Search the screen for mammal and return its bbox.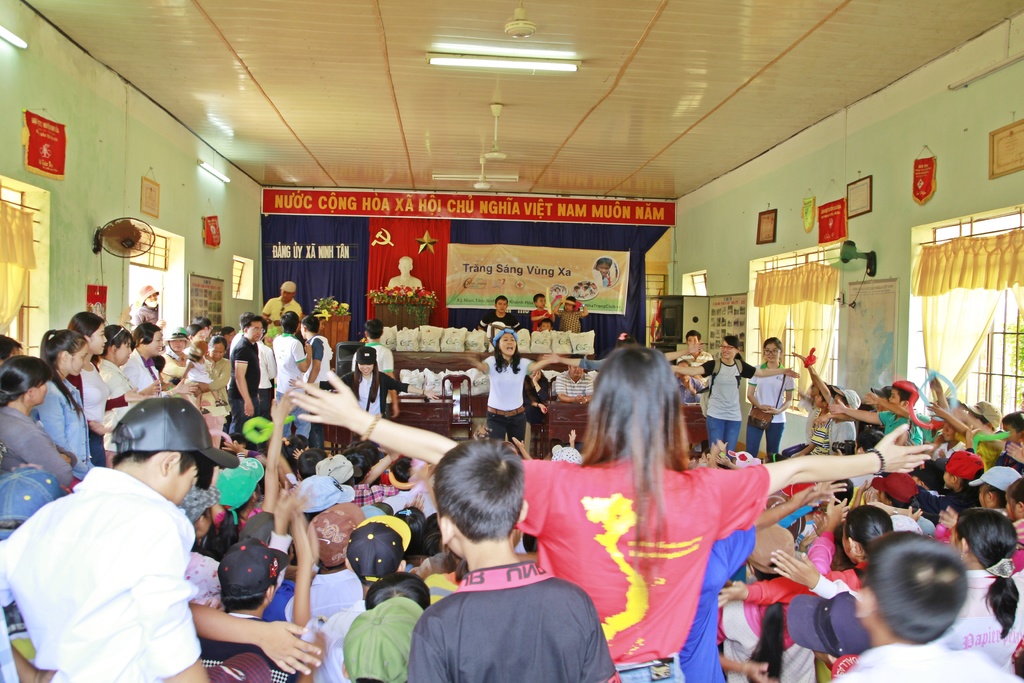
Found: 540/316/551/331.
